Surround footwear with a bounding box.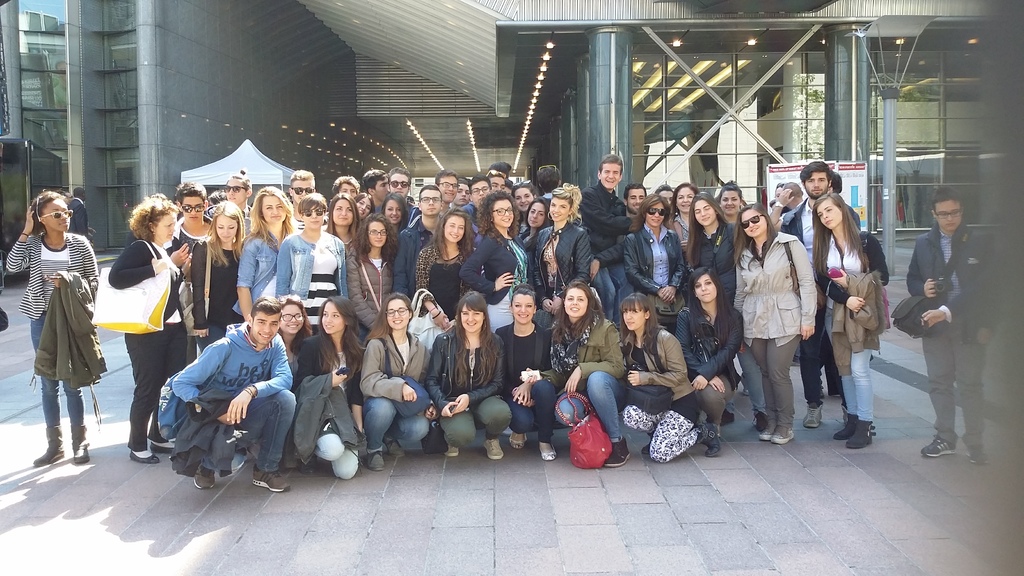
<bbox>252, 461, 287, 490</bbox>.
